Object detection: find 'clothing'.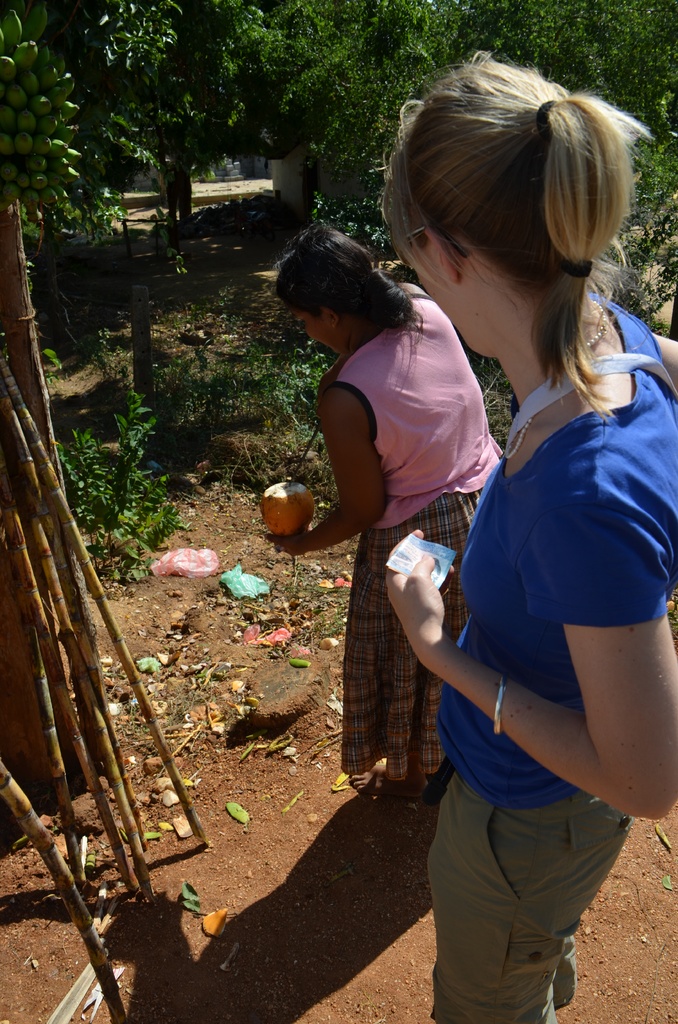
{"left": 318, "top": 287, "right": 503, "bottom": 777}.
